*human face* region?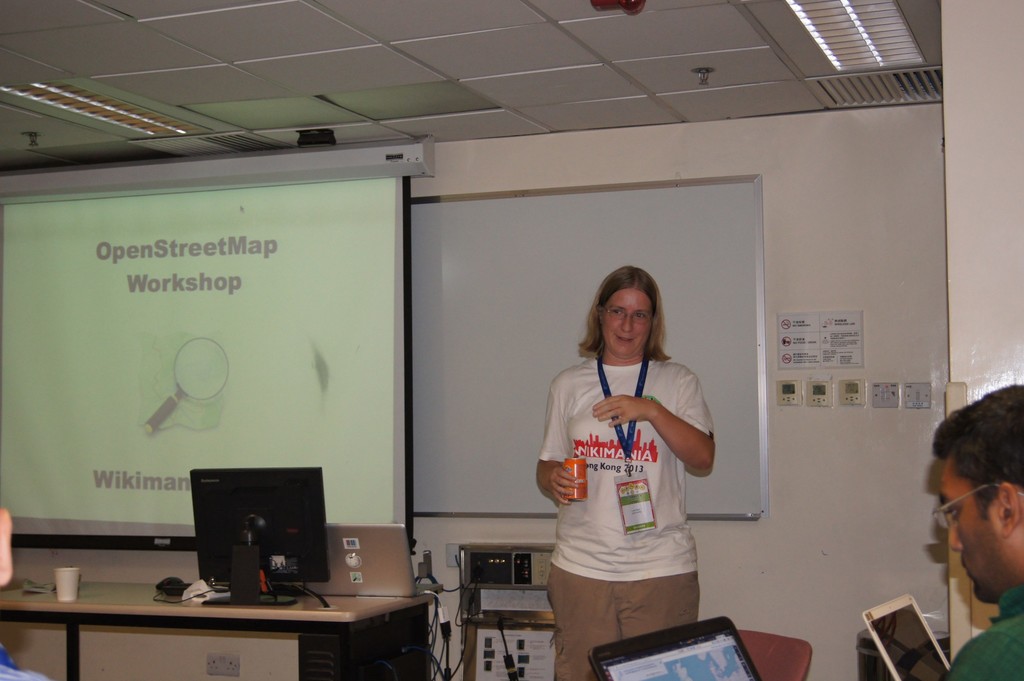
box=[937, 465, 1007, 603]
